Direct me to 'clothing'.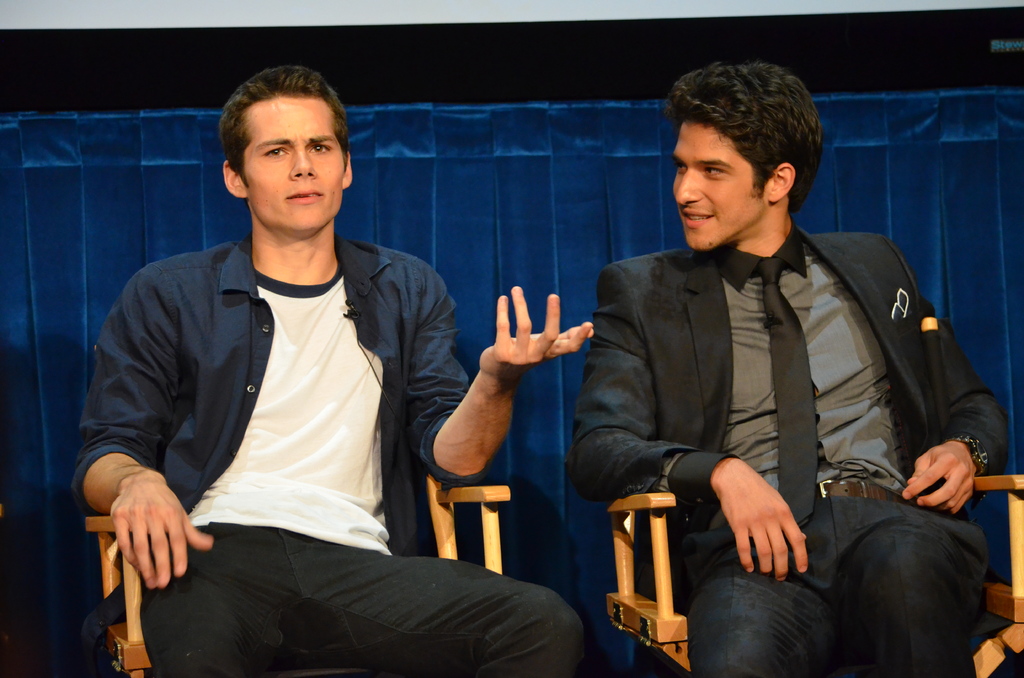
Direction: select_region(72, 225, 590, 677).
